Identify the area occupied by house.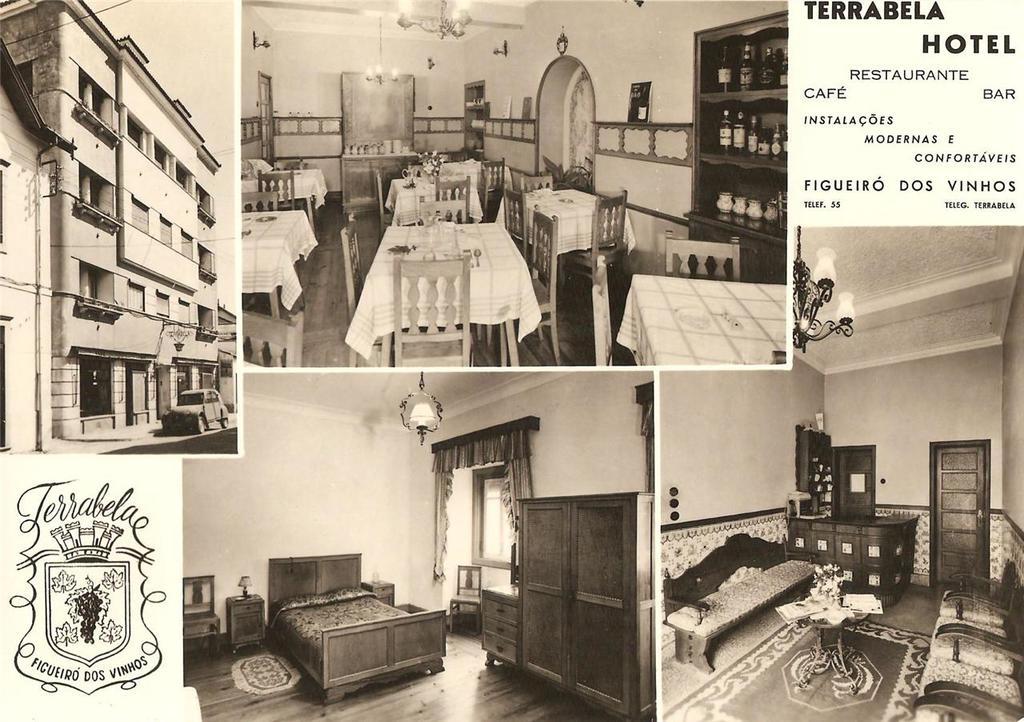
Area: l=661, t=229, r=1023, b=721.
